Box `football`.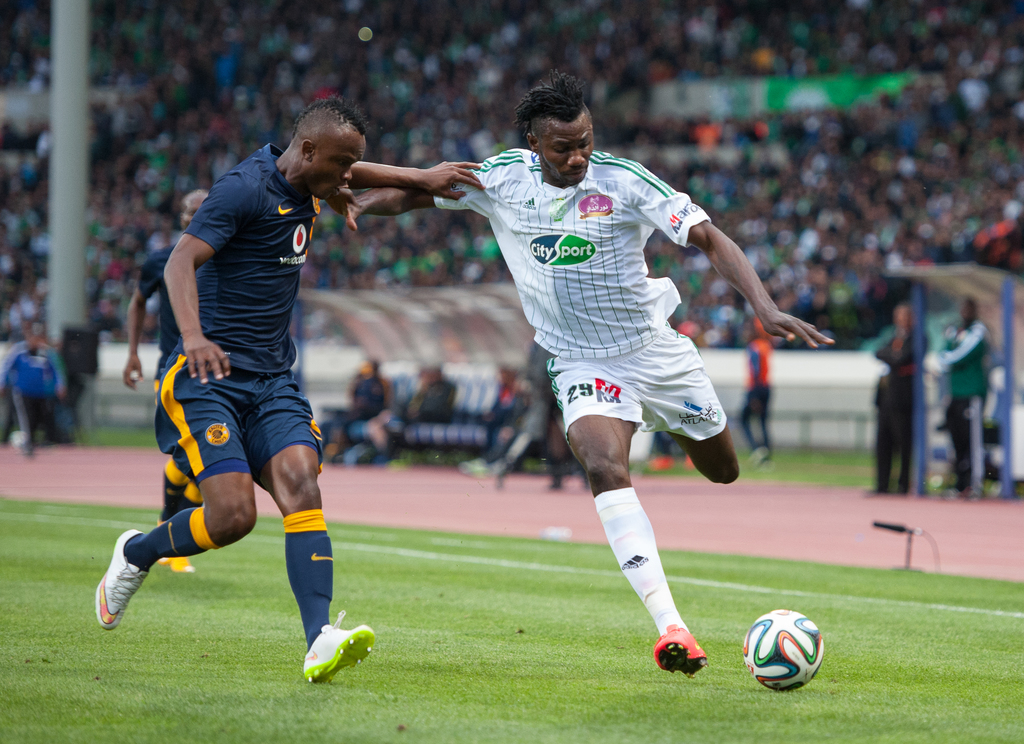
[left=738, top=608, right=825, bottom=692].
